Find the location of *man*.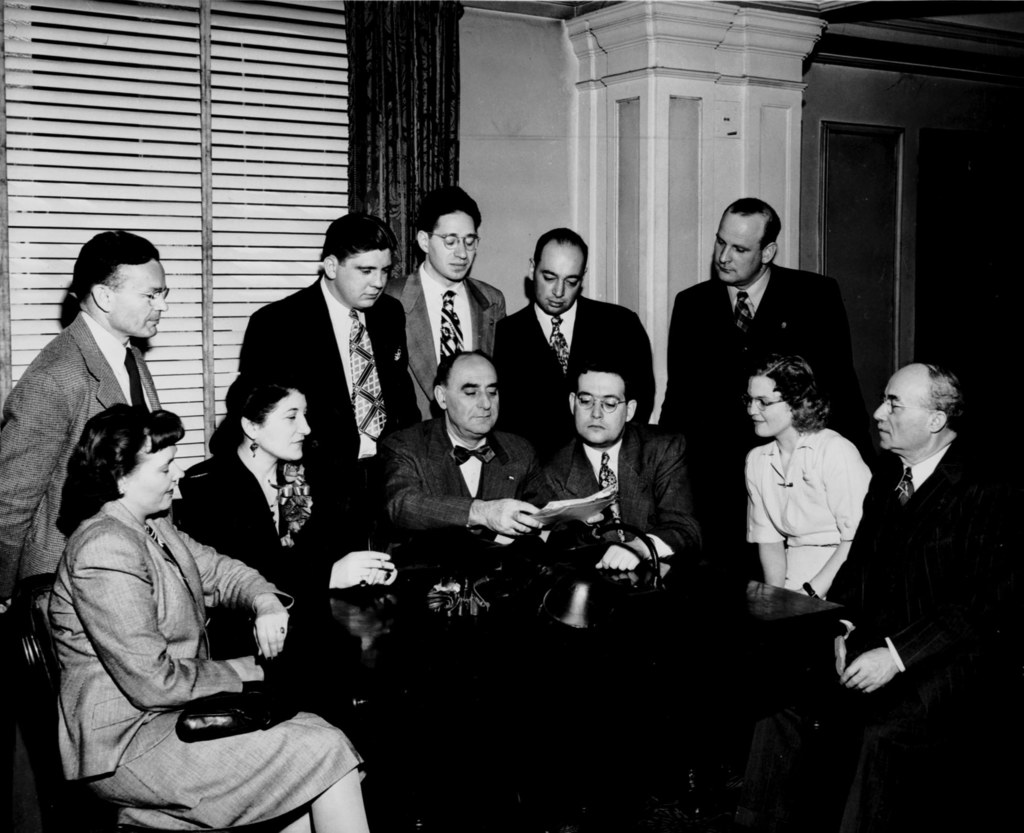
Location: l=643, t=200, r=842, b=549.
